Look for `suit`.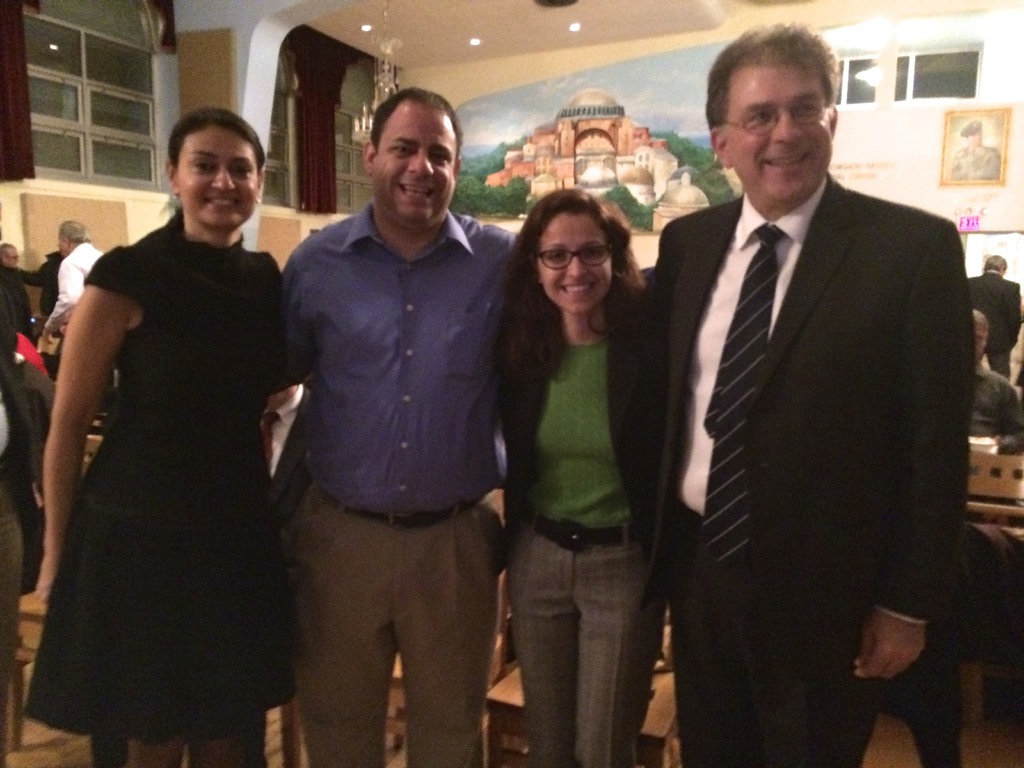
Found: <bbox>964, 269, 1023, 377</bbox>.
